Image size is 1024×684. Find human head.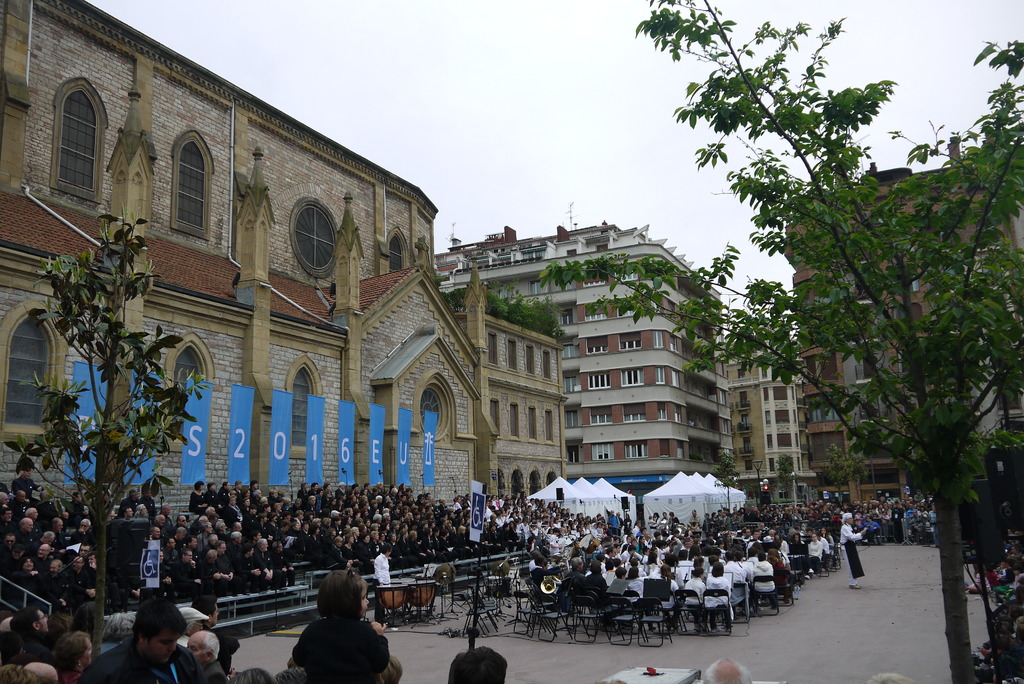
[left=199, top=516, right=209, bottom=521].
